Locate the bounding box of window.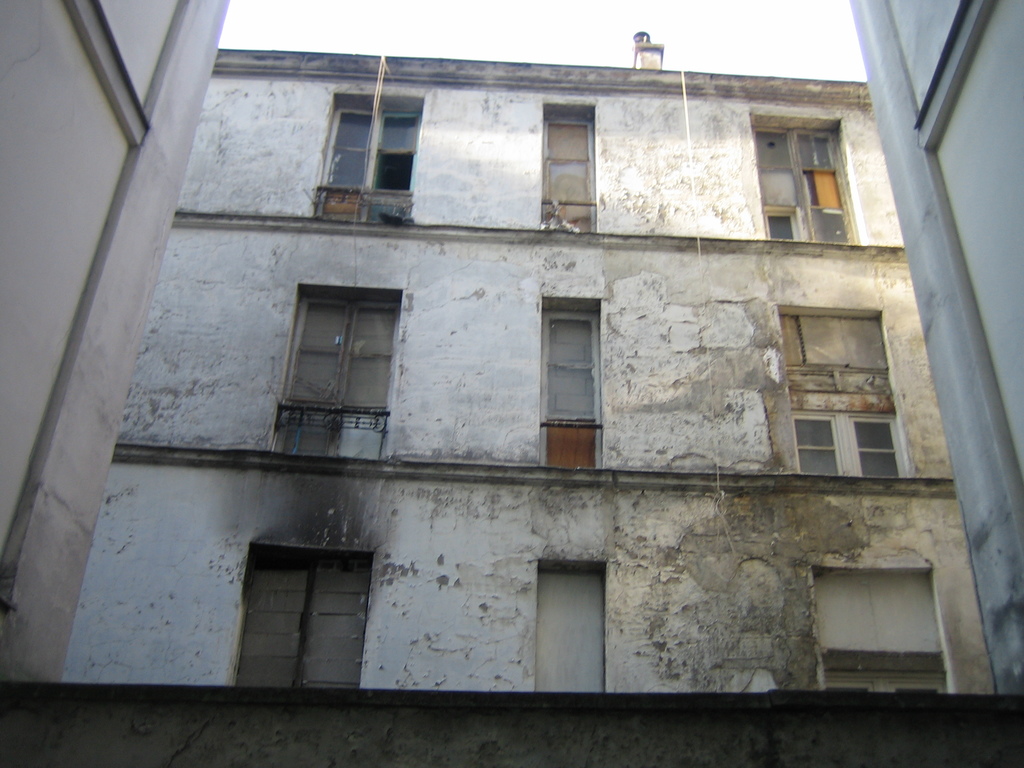
Bounding box: {"left": 810, "top": 565, "right": 954, "bottom": 693}.
